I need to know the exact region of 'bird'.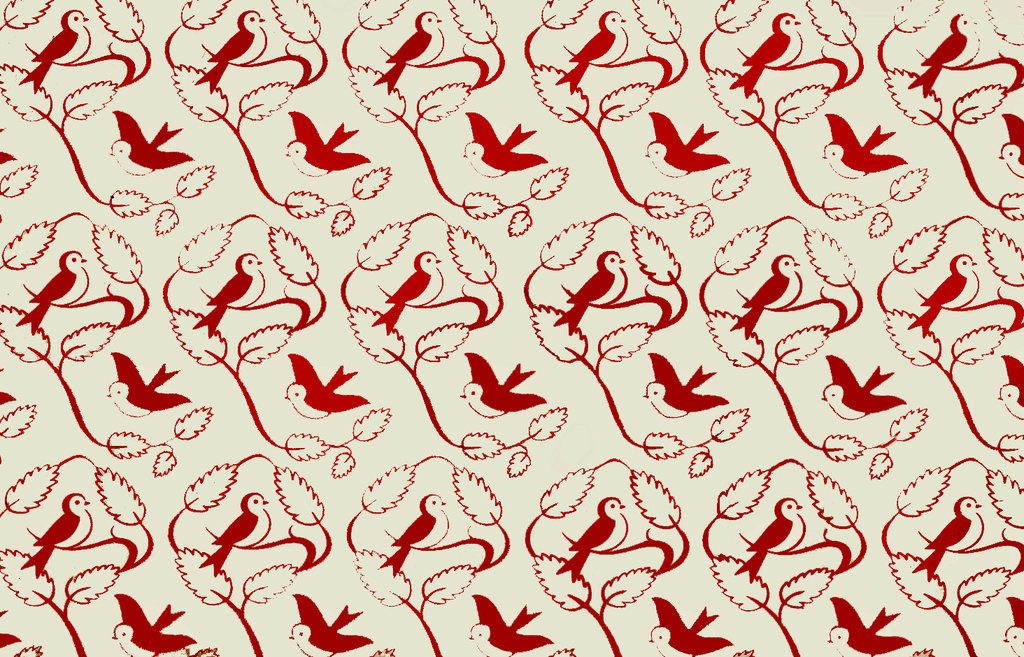
Region: BBox(24, 493, 93, 582).
